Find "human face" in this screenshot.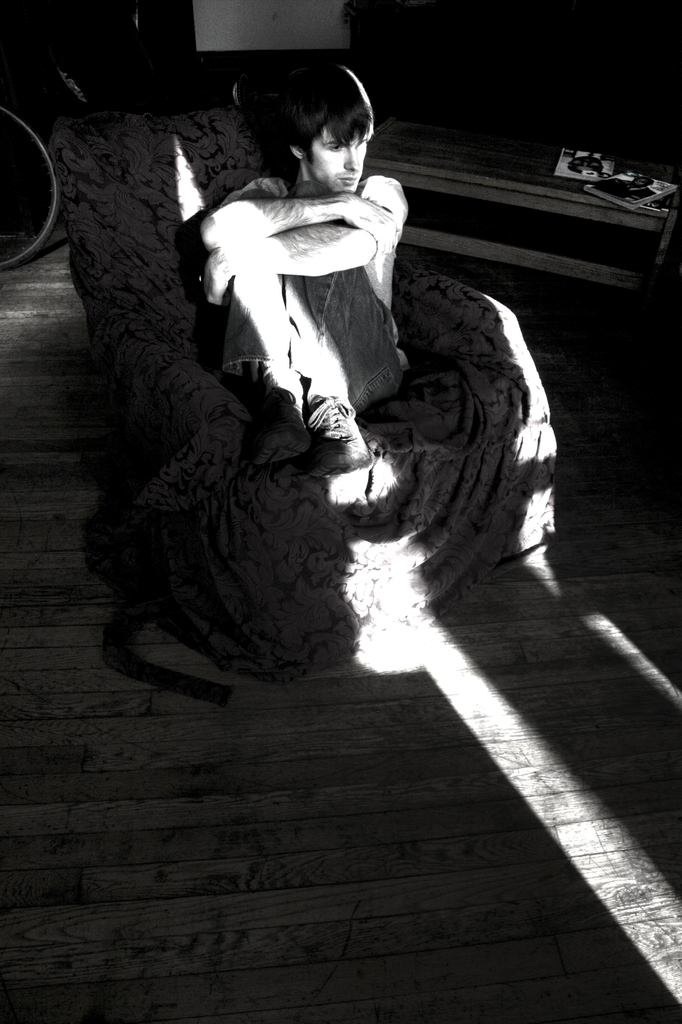
The bounding box for "human face" is rect(312, 132, 369, 193).
